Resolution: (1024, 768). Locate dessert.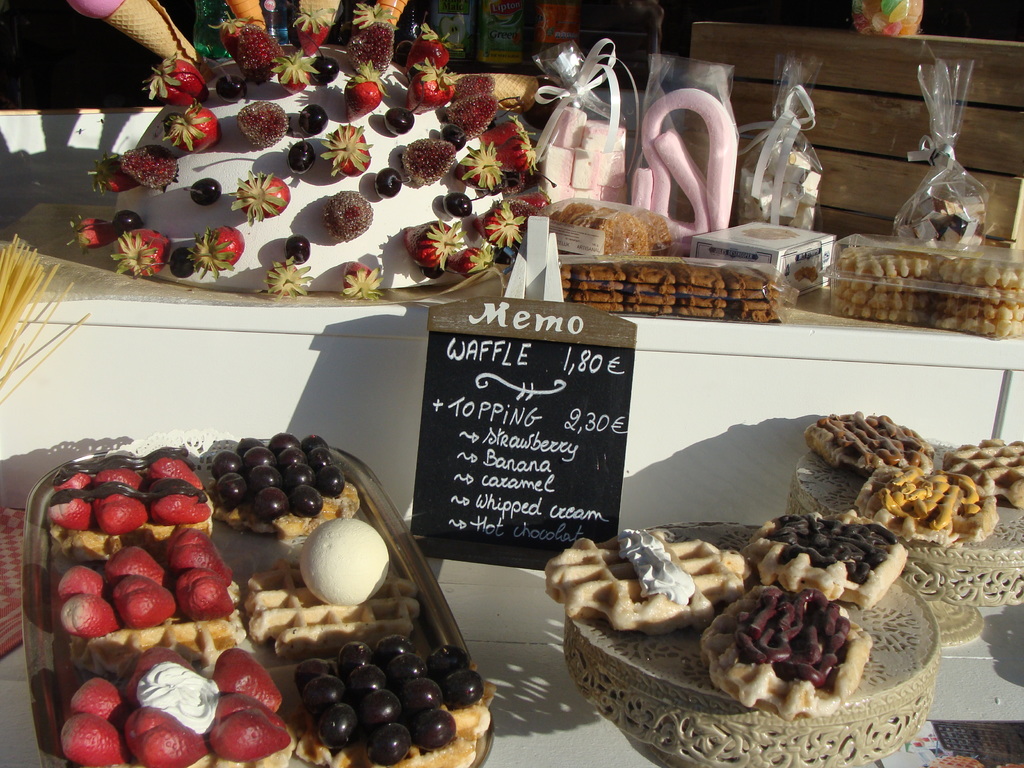
box(92, 668, 168, 728).
